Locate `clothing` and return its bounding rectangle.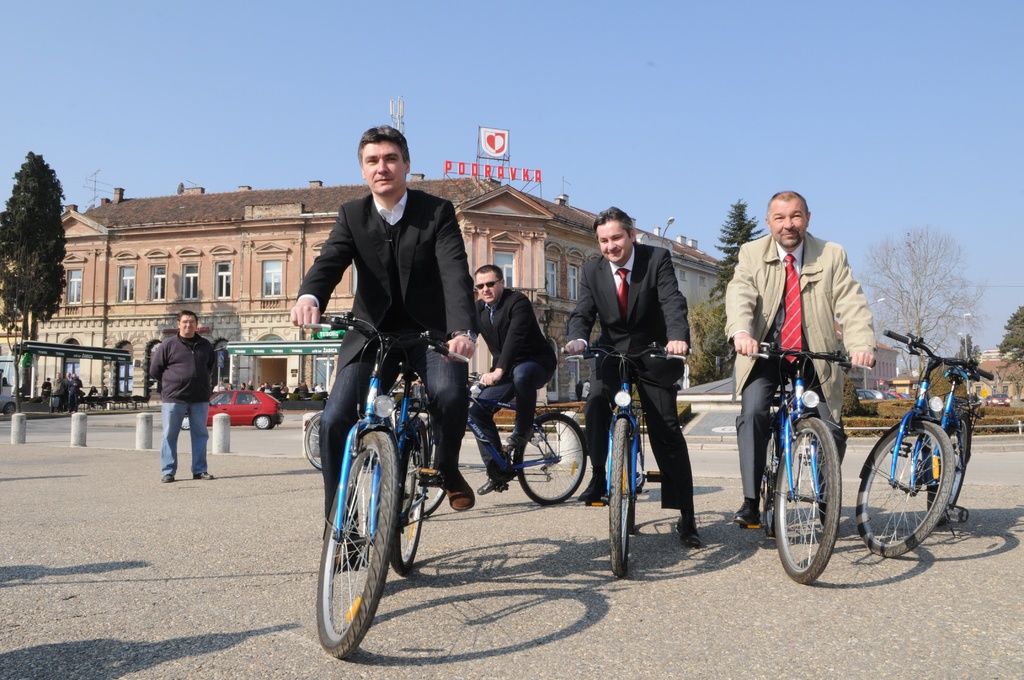
l=136, t=301, r=223, b=481.
